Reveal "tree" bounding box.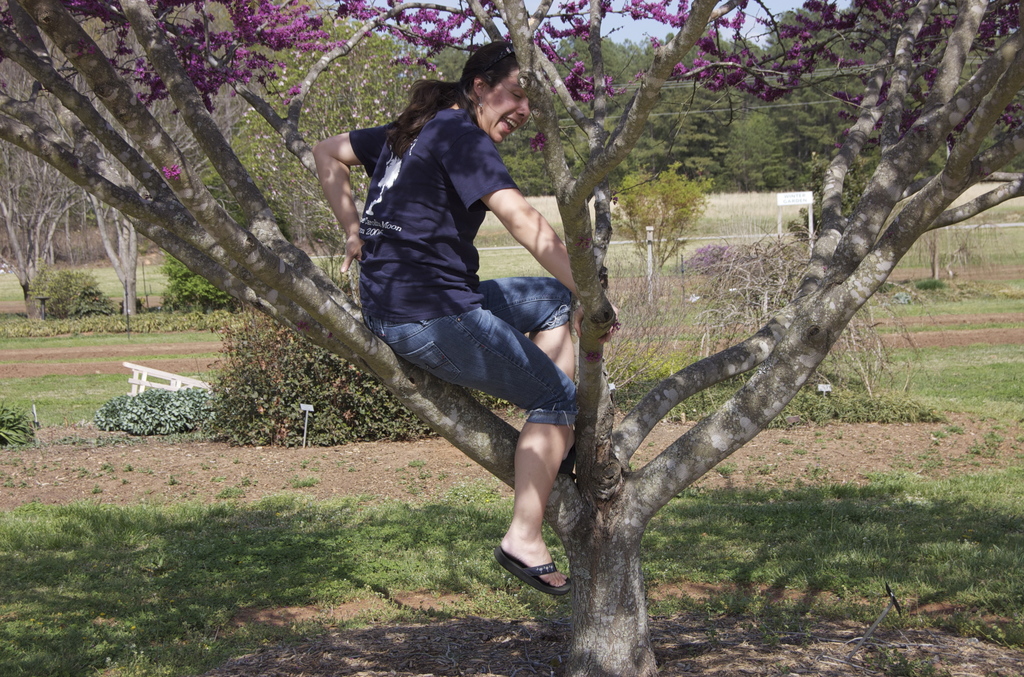
Revealed: region(189, 2, 420, 257).
